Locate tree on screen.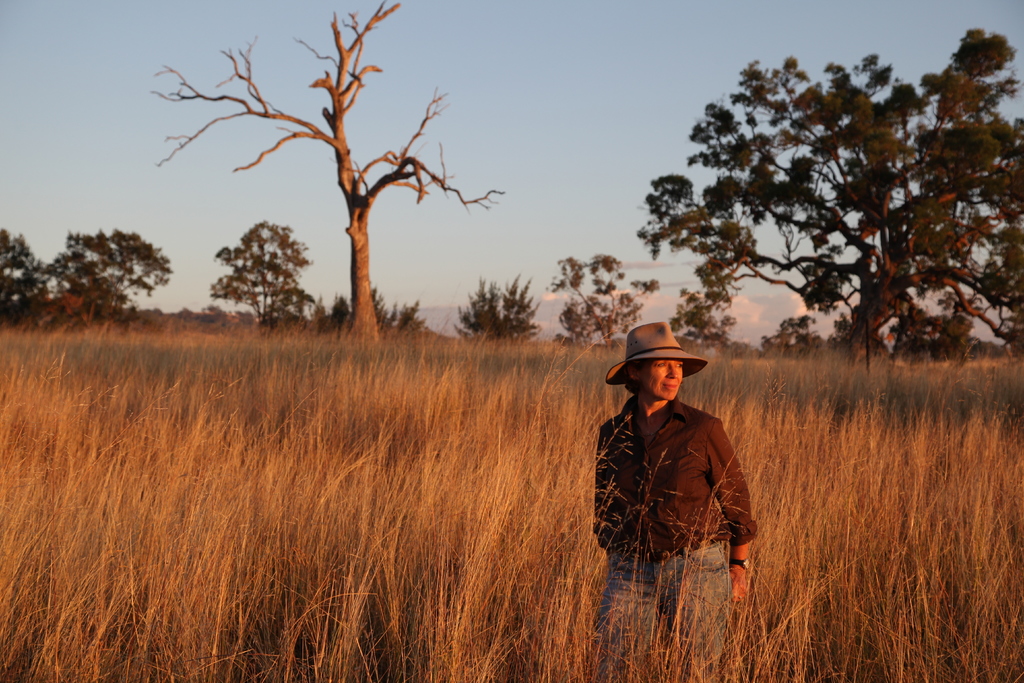
On screen at BBox(636, 24, 1023, 364).
